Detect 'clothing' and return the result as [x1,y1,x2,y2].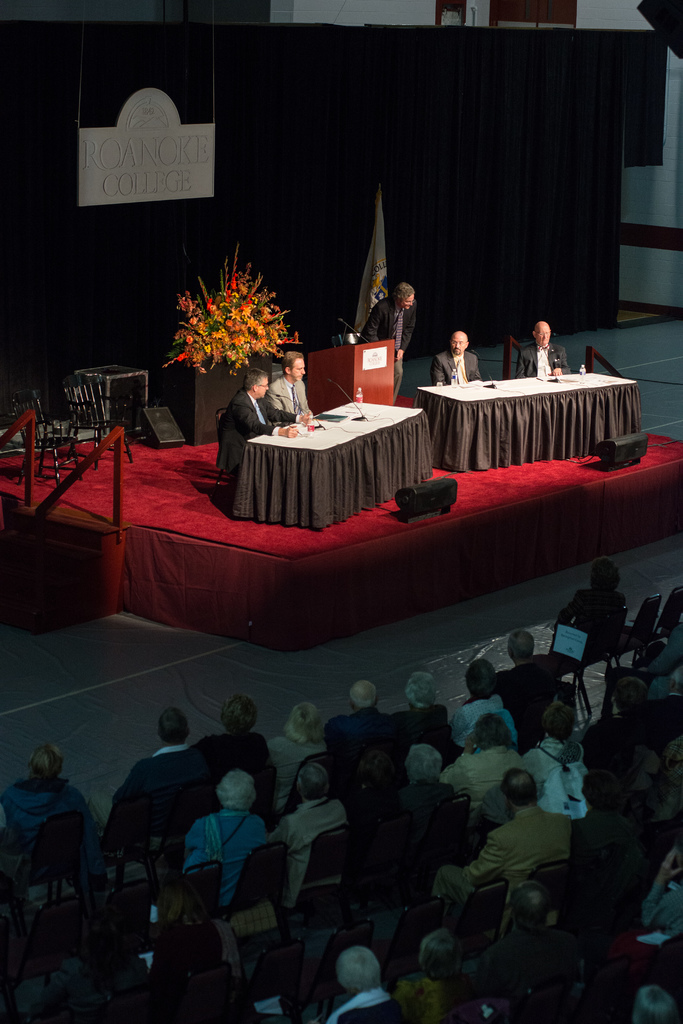
[265,797,344,906].
